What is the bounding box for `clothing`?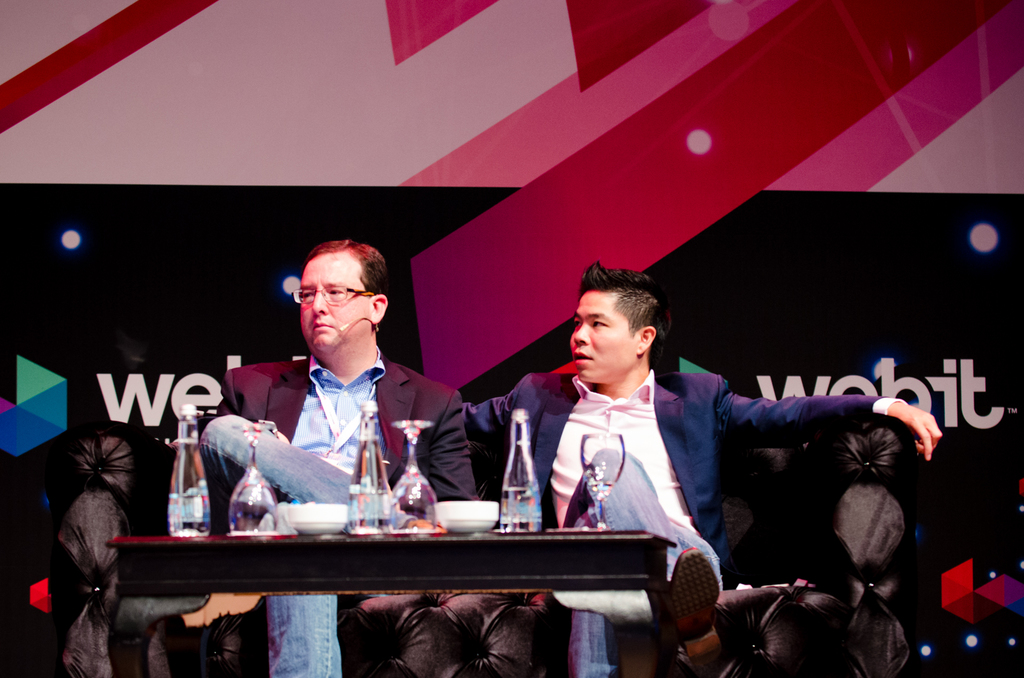
x1=211, y1=348, x2=474, y2=677.
